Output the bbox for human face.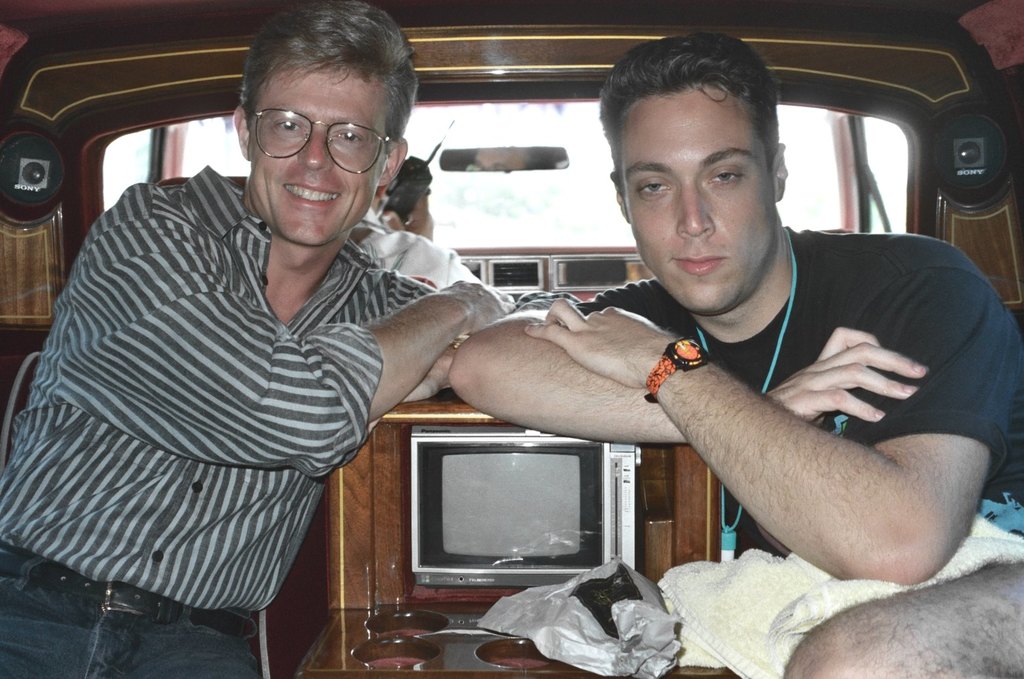
(620, 86, 772, 314).
